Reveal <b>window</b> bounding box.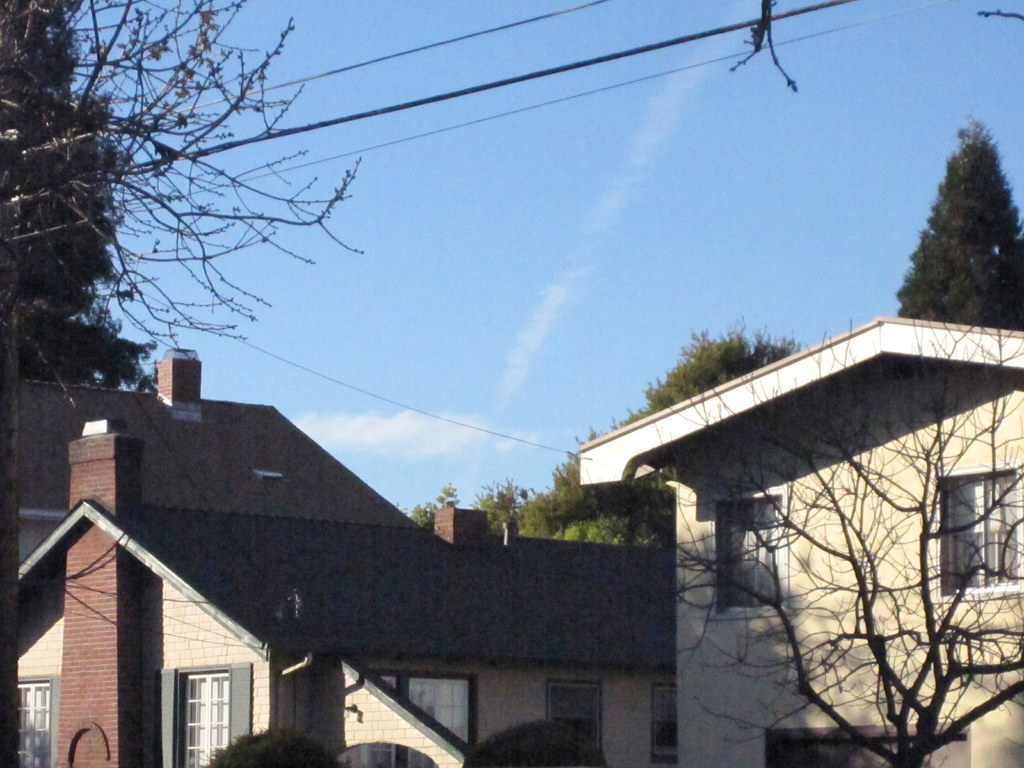
Revealed: <box>654,680,678,767</box>.
